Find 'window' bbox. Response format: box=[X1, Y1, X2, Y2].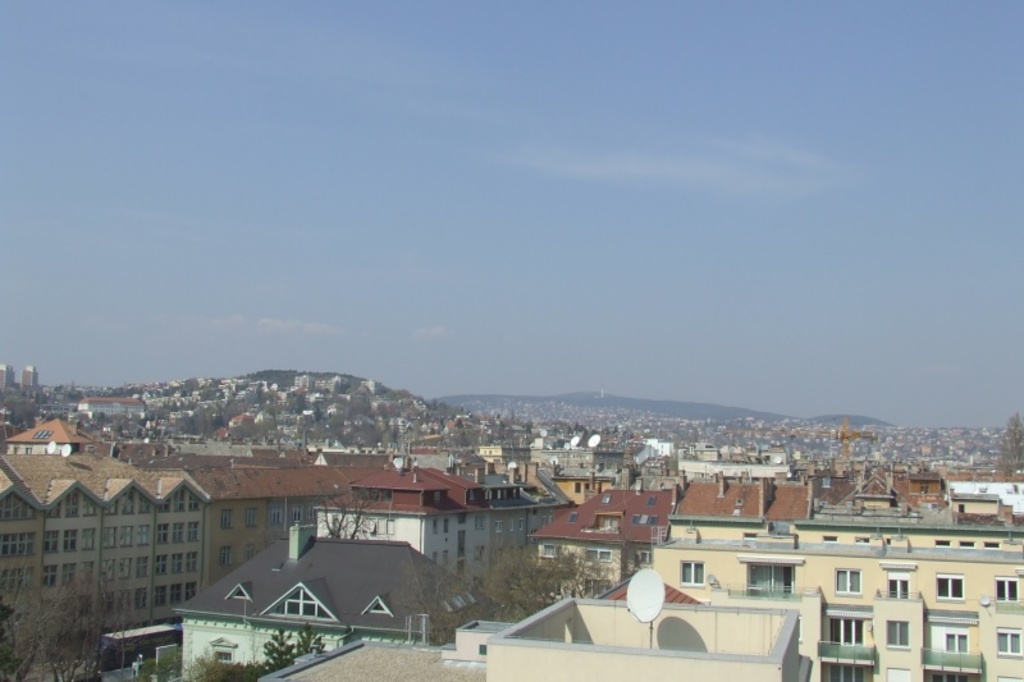
box=[42, 564, 55, 590].
